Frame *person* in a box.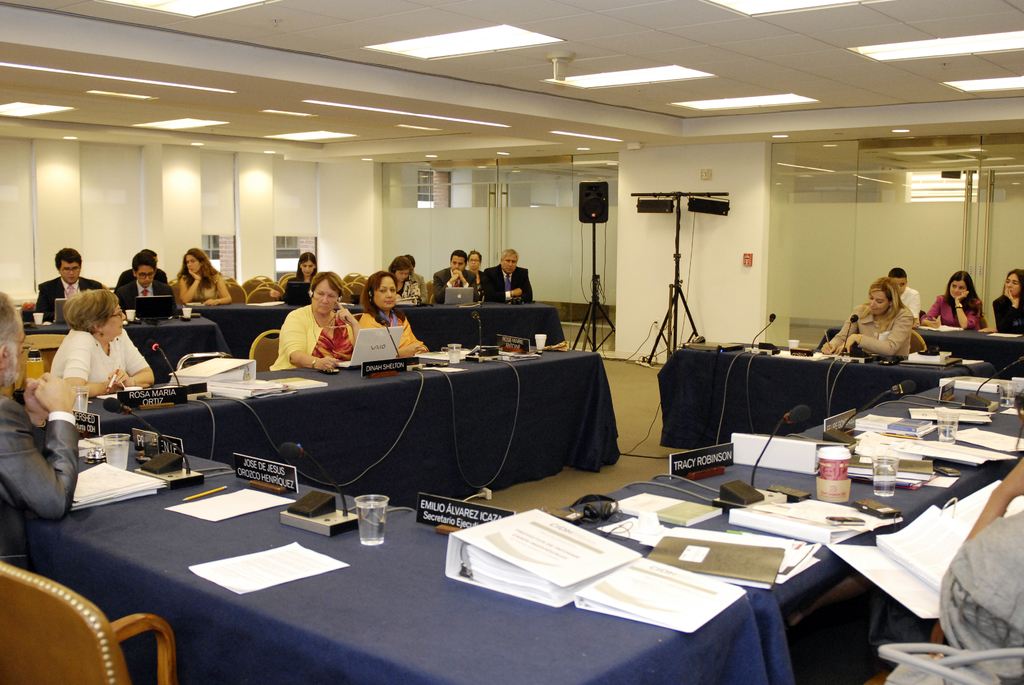
<box>176,245,232,305</box>.
